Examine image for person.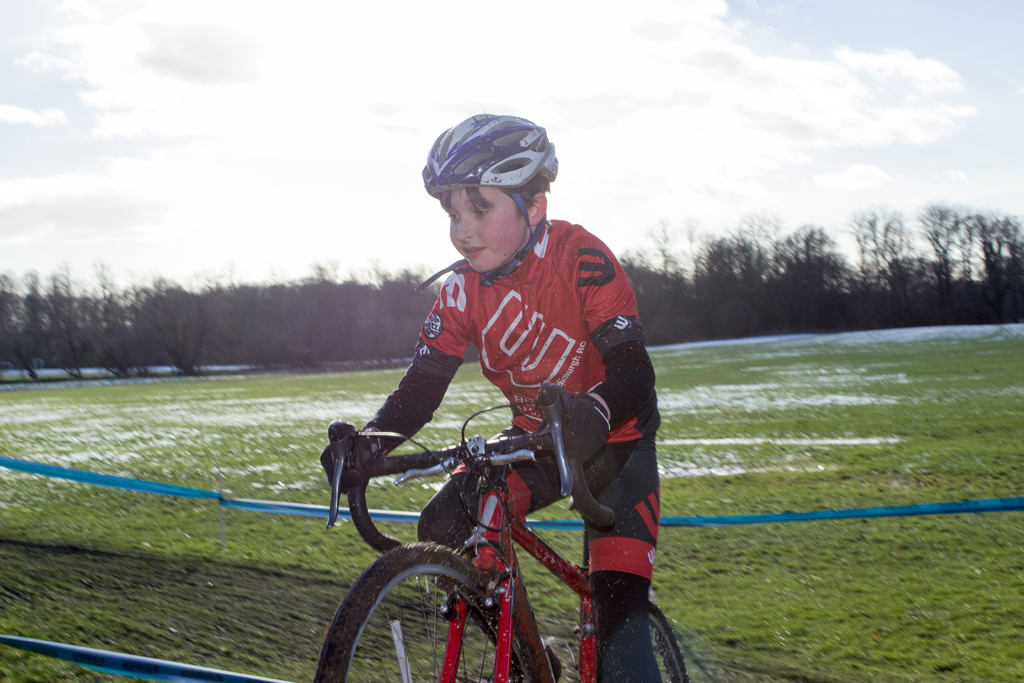
Examination result: x1=365, y1=138, x2=657, y2=611.
